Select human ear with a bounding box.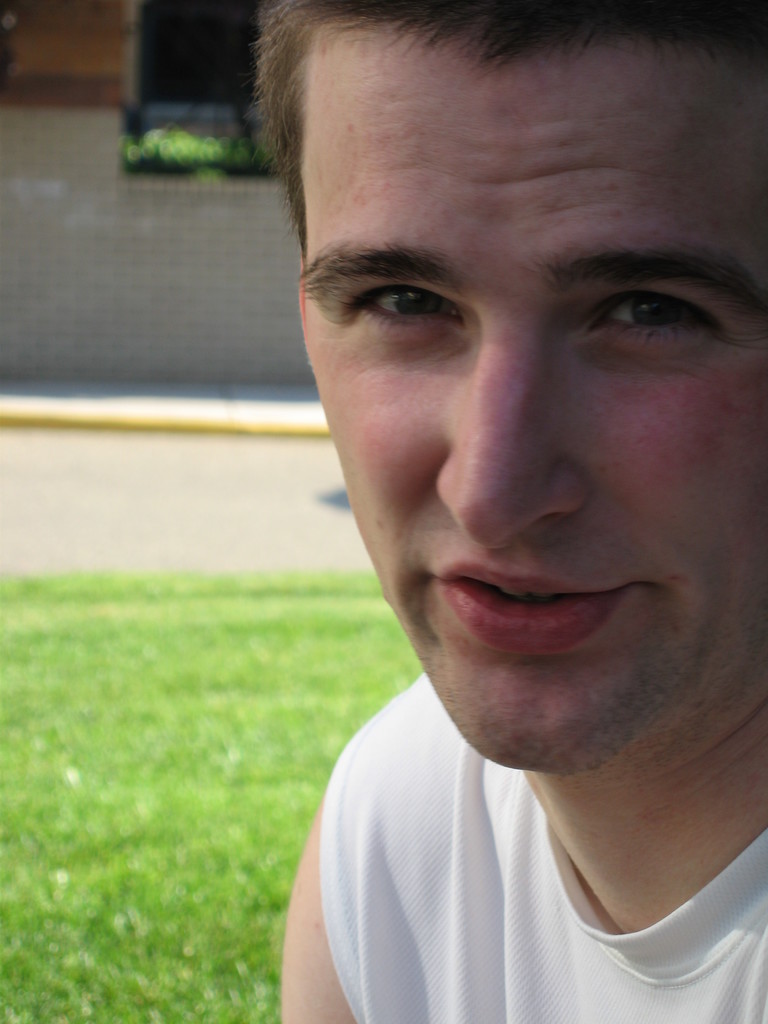
<bbox>295, 249, 305, 323</bbox>.
